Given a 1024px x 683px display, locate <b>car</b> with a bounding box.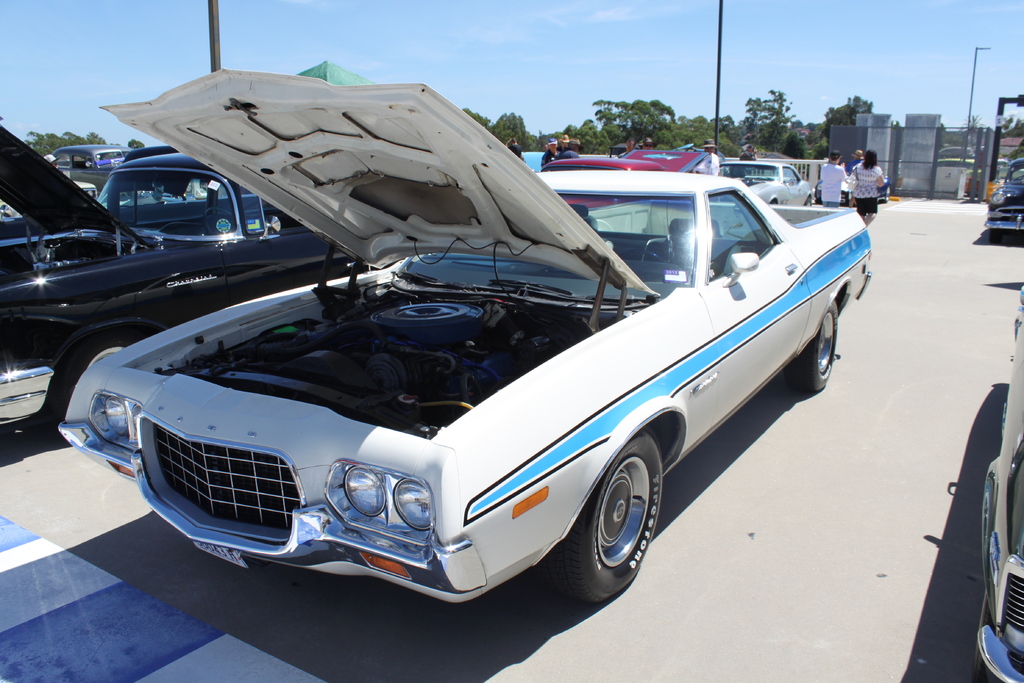
Located: rect(988, 158, 1023, 247).
